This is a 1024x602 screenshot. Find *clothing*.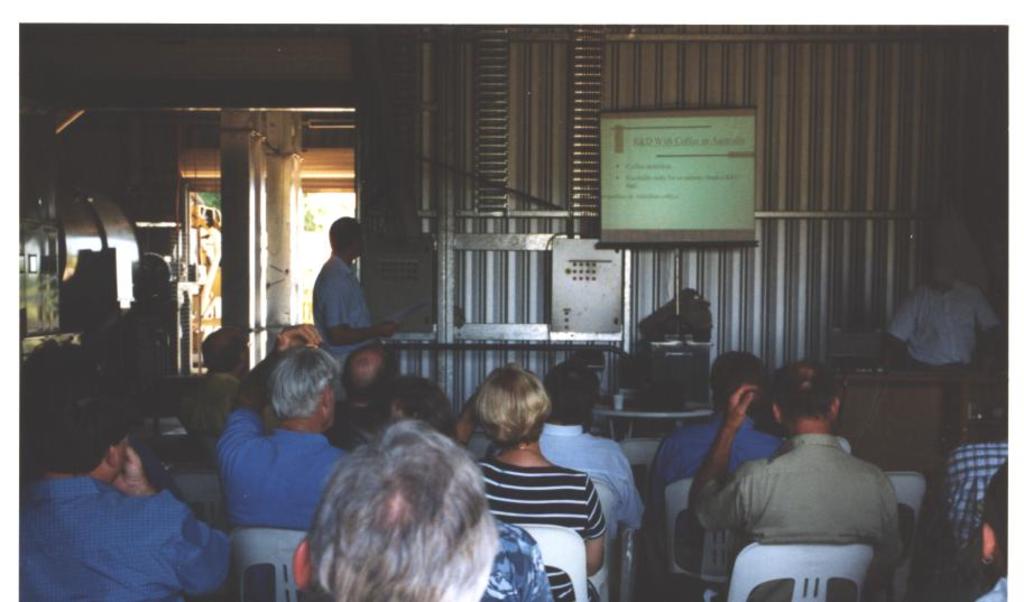
Bounding box: x1=13, y1=474, x2=223, y2=601.
